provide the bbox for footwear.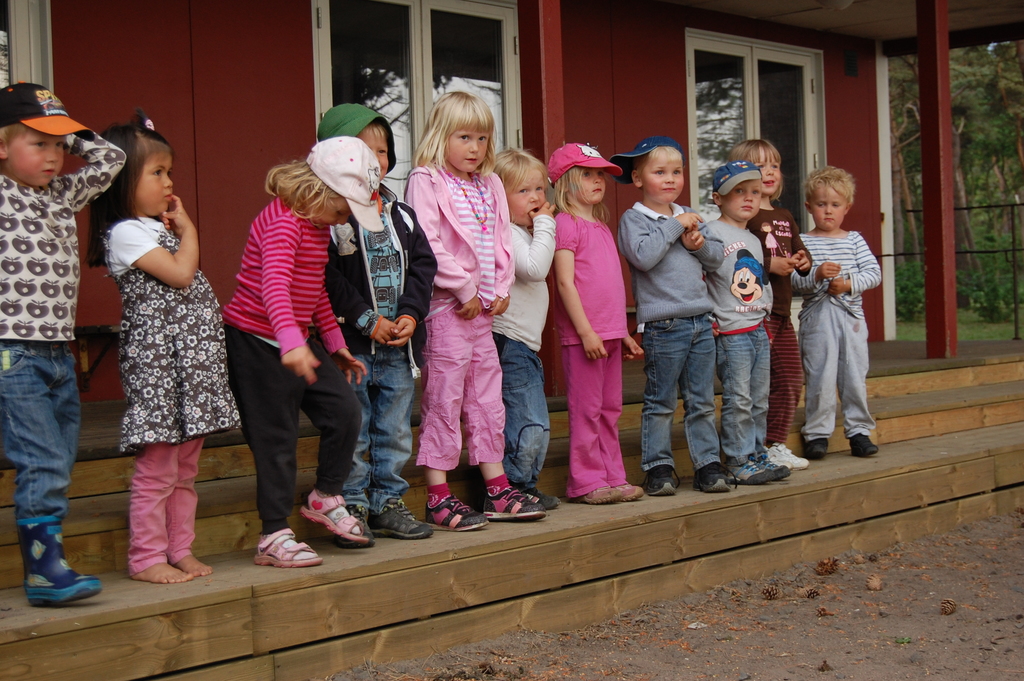
Rect(743, 450, 774, 488).
